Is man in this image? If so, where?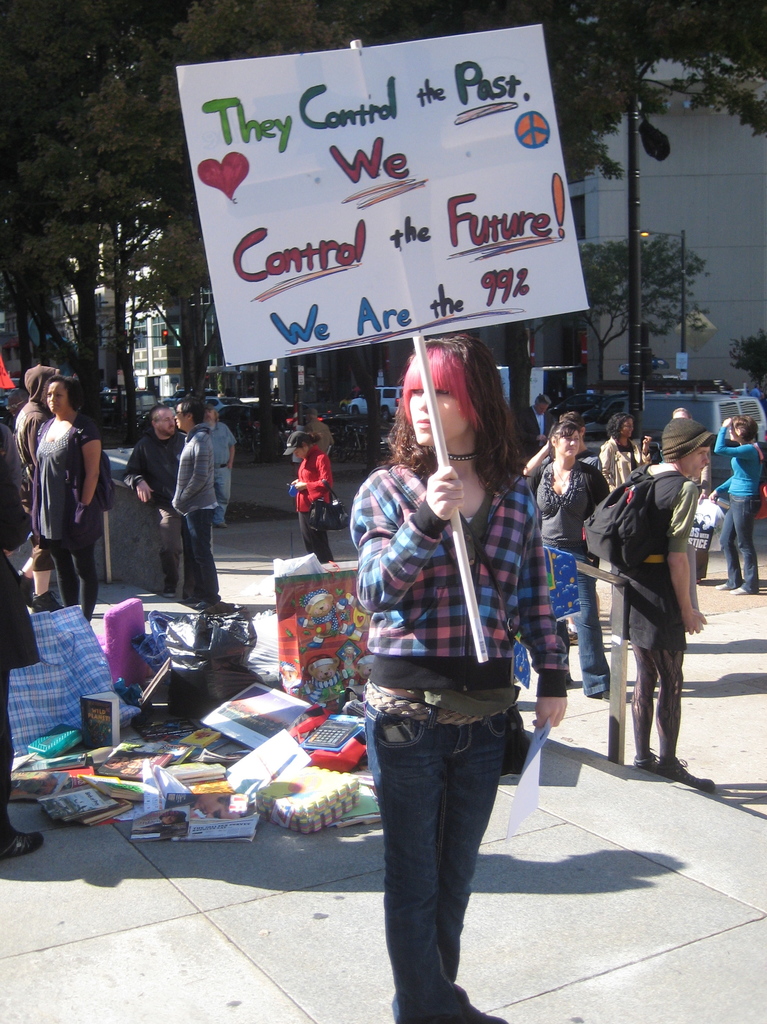
Yes, at detection(520, 393, 554, 461).
